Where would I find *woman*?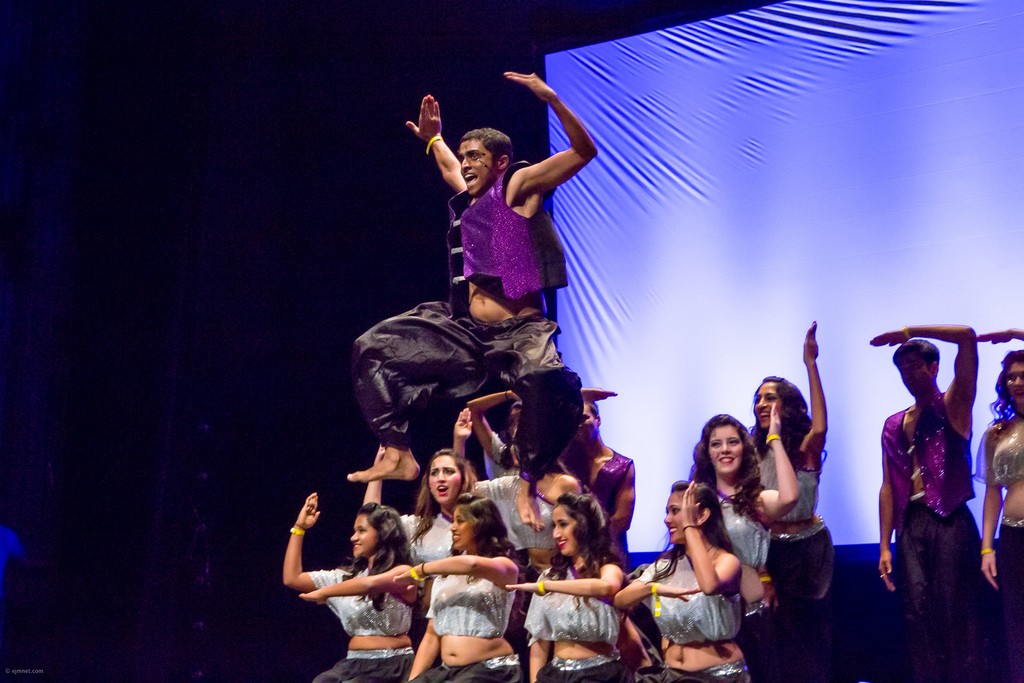
At bbox=[502, 490, 626, 682].
